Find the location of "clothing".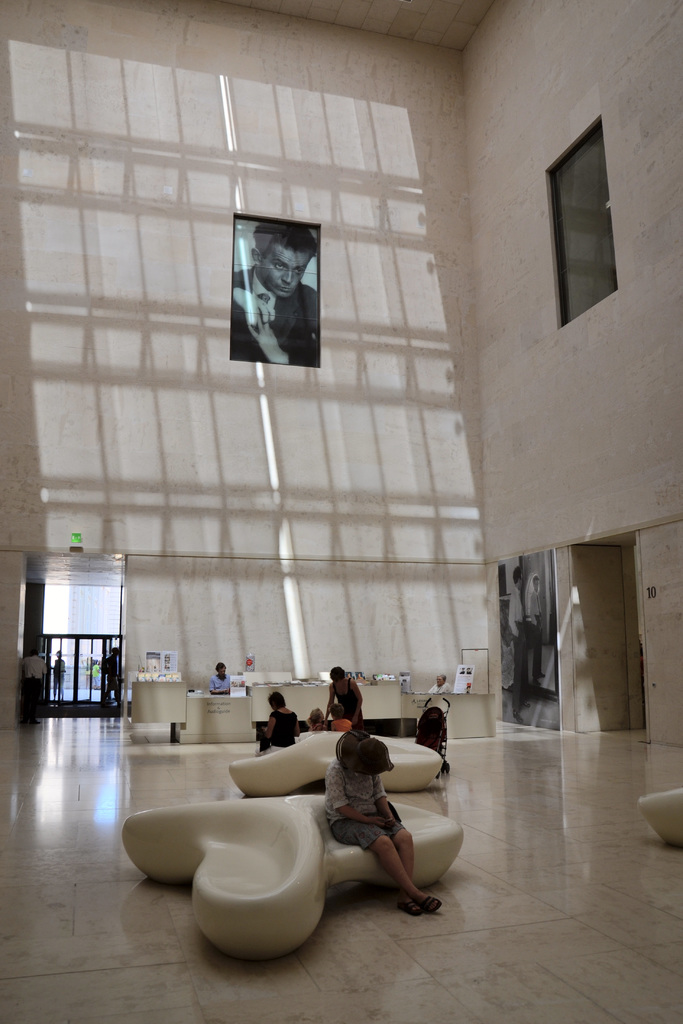
Location: box(424, 683, 447, 697).
